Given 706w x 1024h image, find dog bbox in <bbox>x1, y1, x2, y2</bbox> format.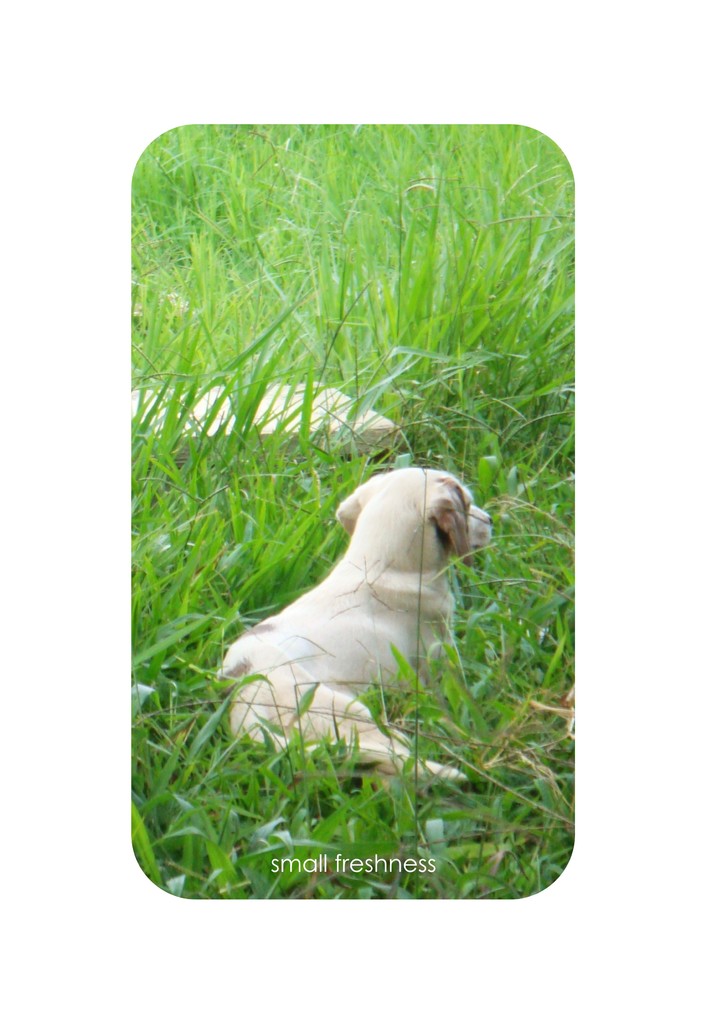
<bbox>216, 469, 497, 791</bbox>.
